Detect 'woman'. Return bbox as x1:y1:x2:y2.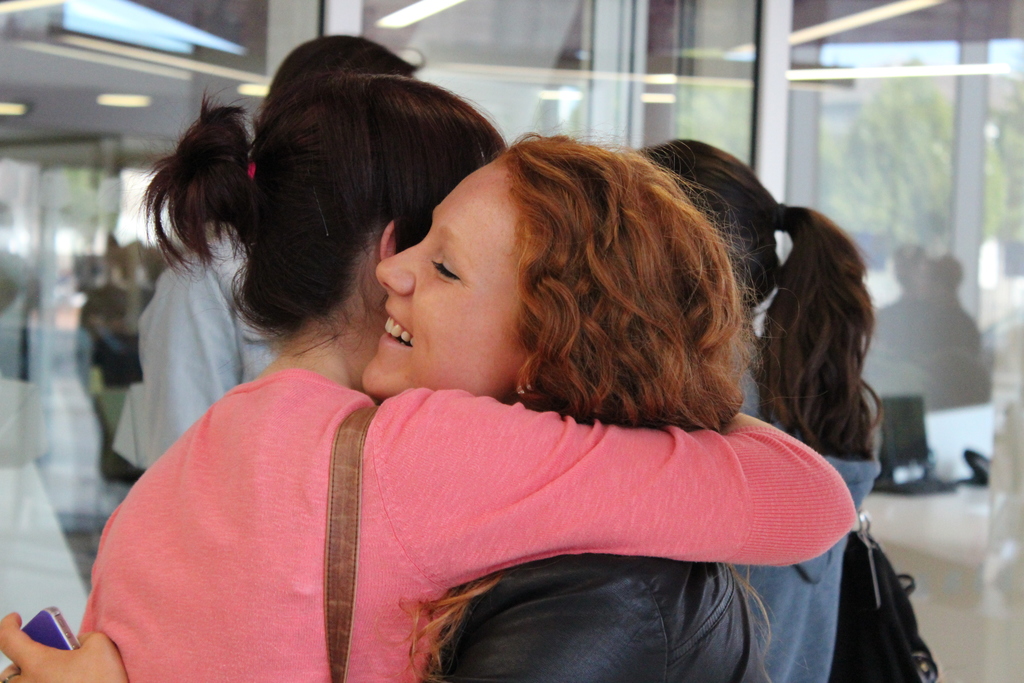
0:127:776:682.
